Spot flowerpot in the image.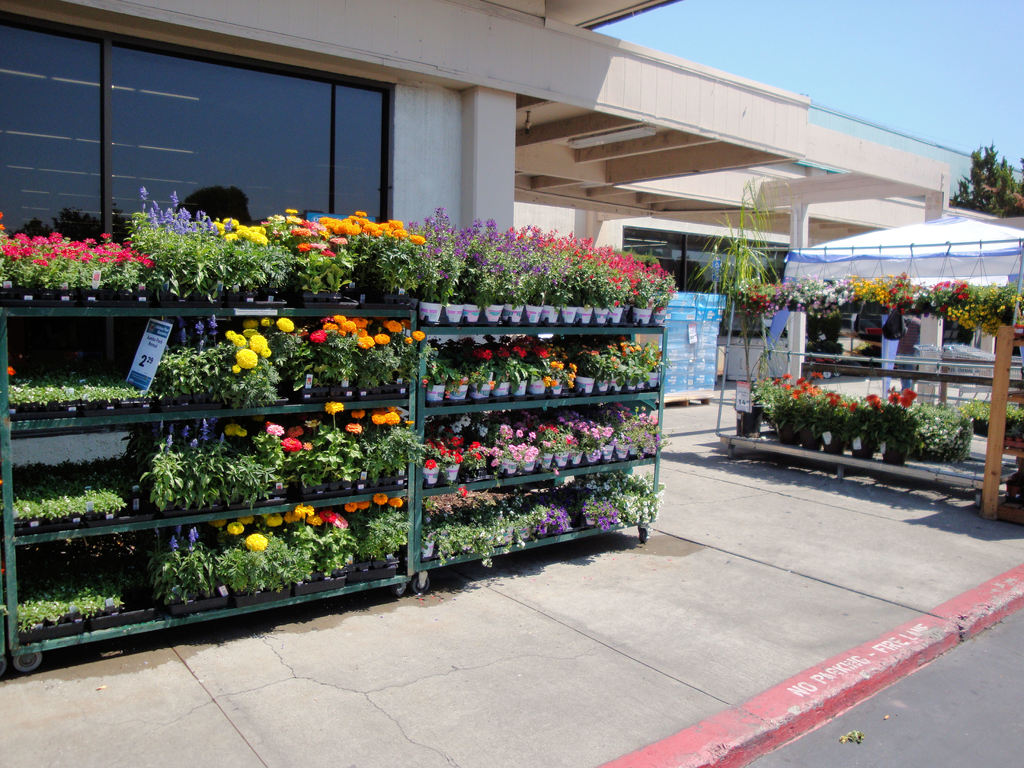
flowerpot found at left=803, top=425, right=823, bottom=452.
